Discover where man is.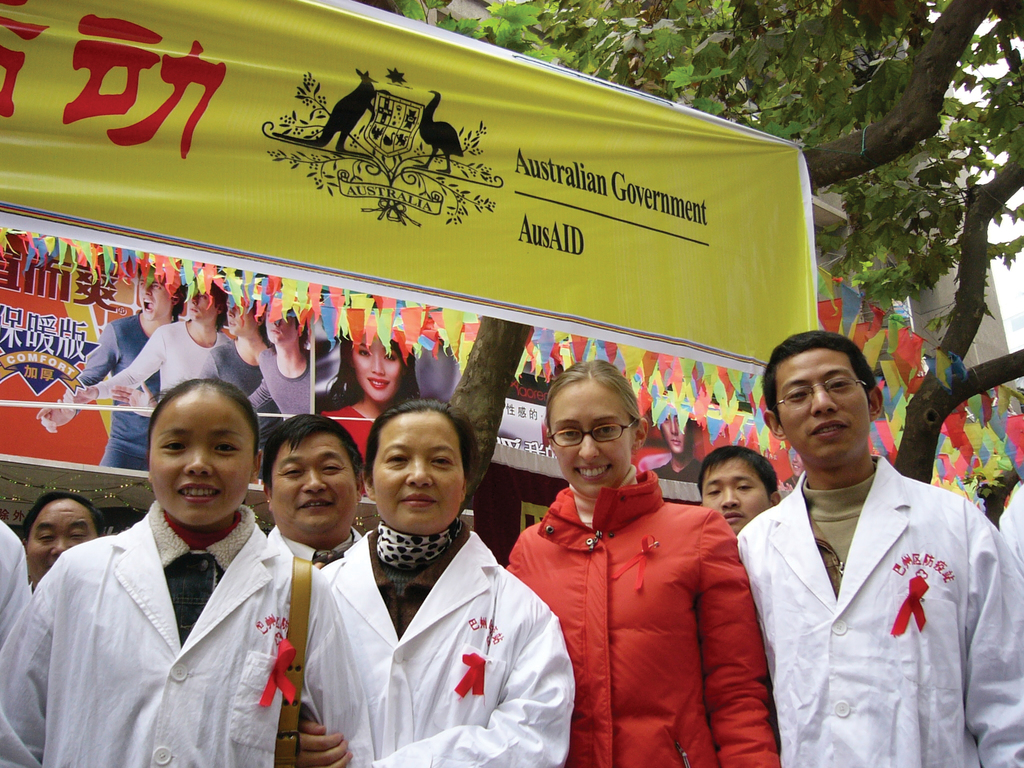
Discovered at (698, 442, 778, 541).
